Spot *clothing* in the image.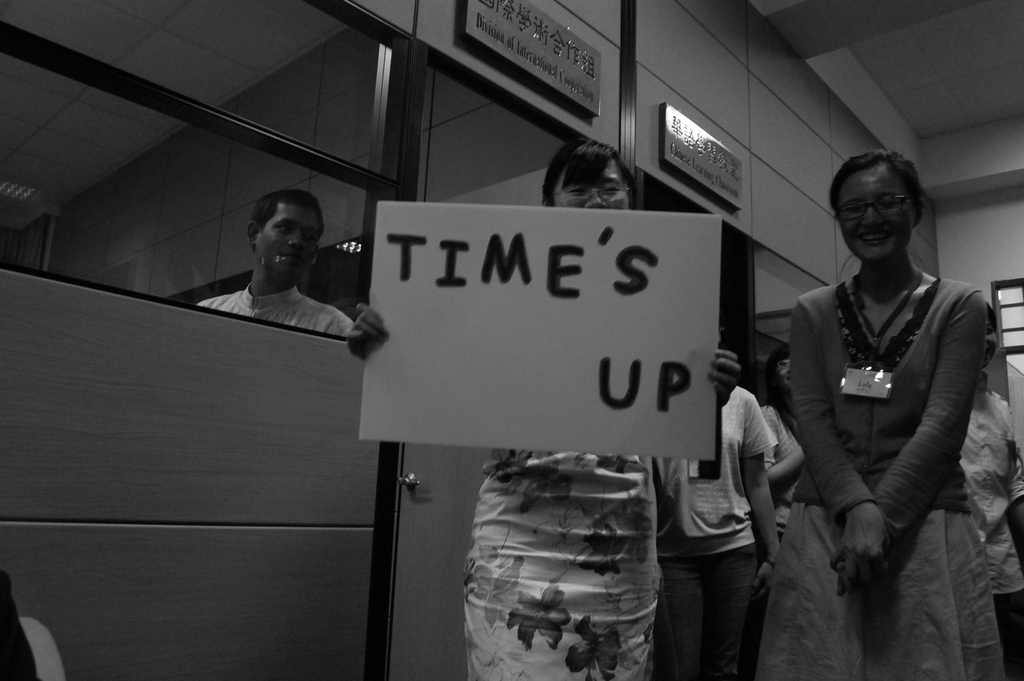
*clothing* found at select_region(771, 208, 1002, 655).
